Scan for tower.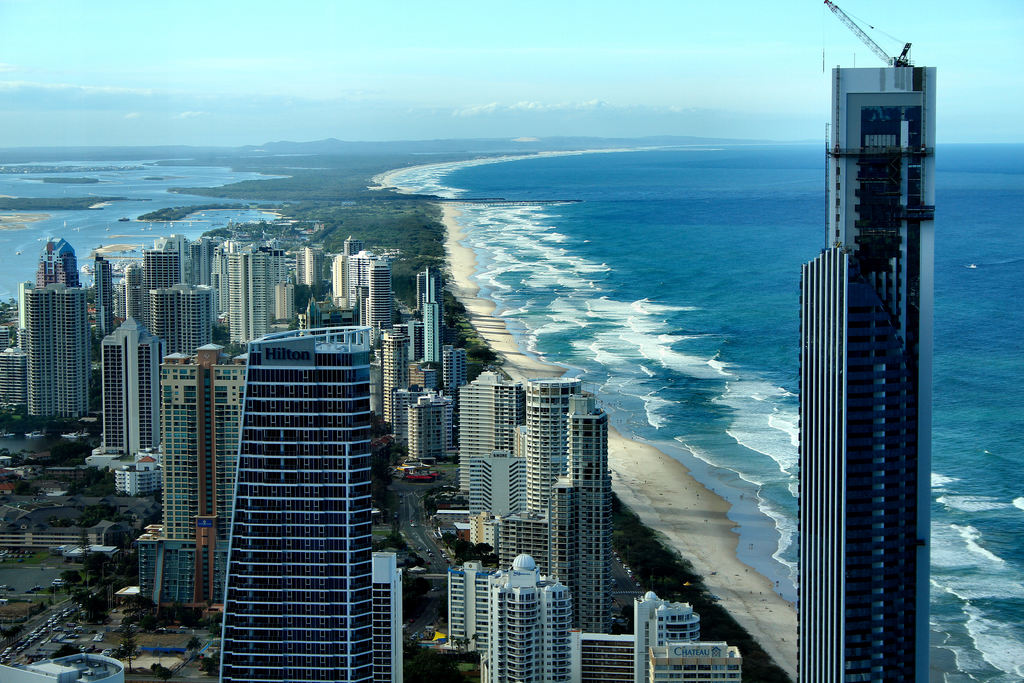
Scan result: x1=205 y1=242 x2=232 y2=361.
